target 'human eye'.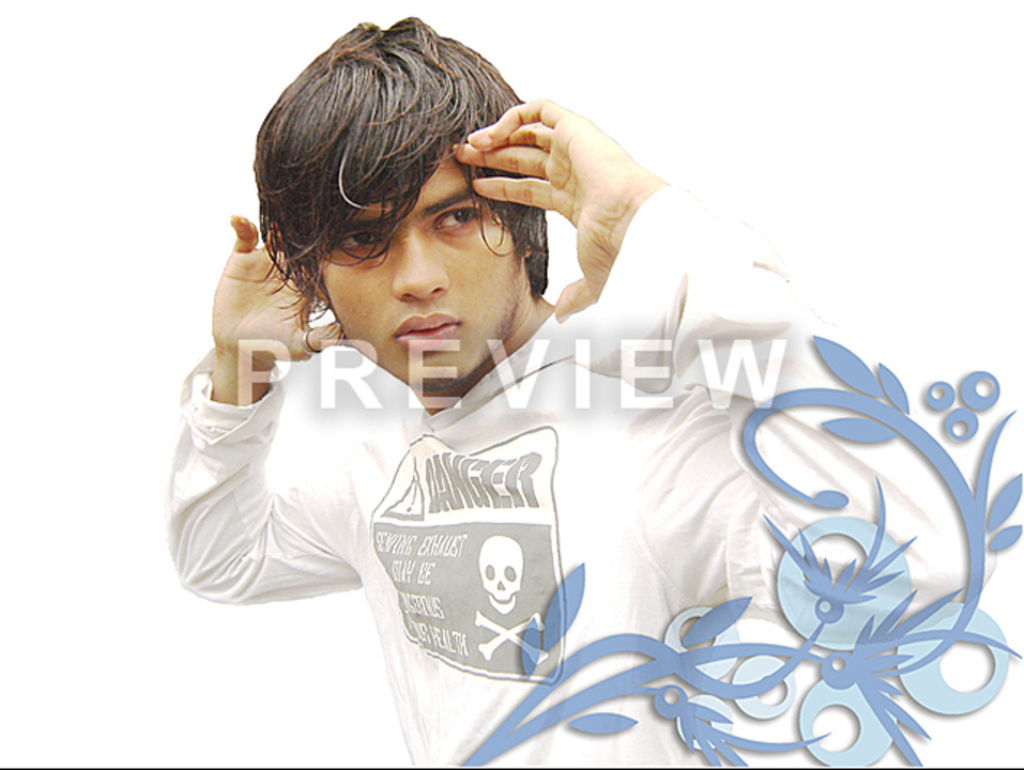
Target region: (x1=429, y1=205, x2=484, y2=228).
